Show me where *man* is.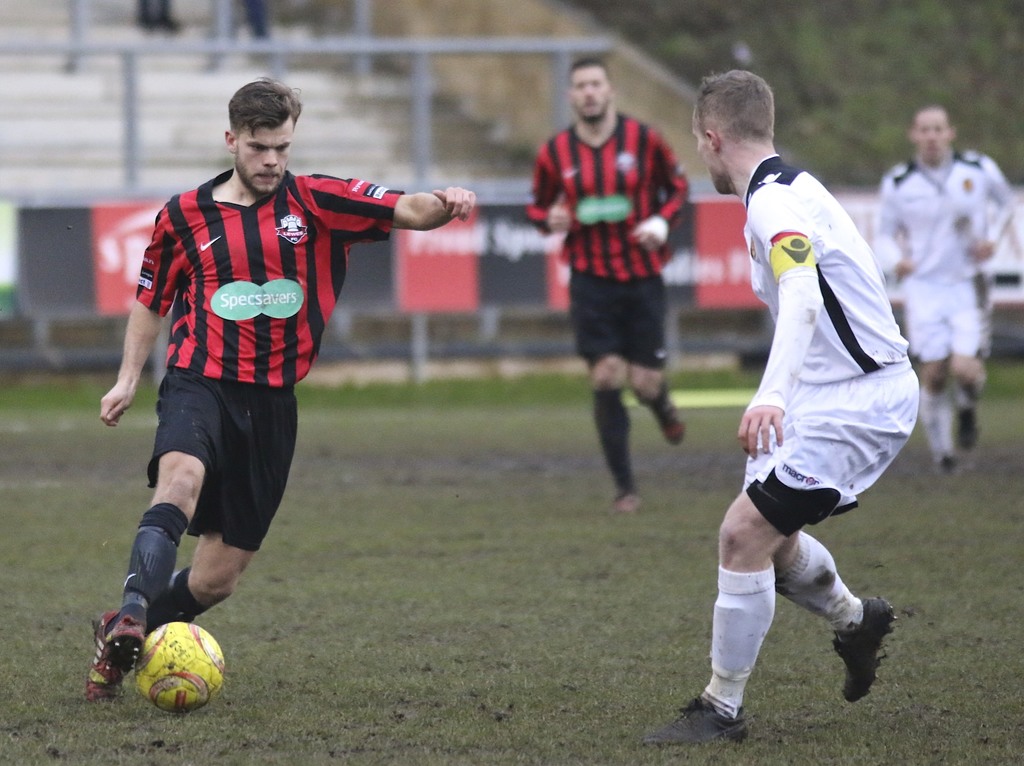
*man* is at {"x1": 870, "y1": 111, "x2": 1023, "y2": 474}.
